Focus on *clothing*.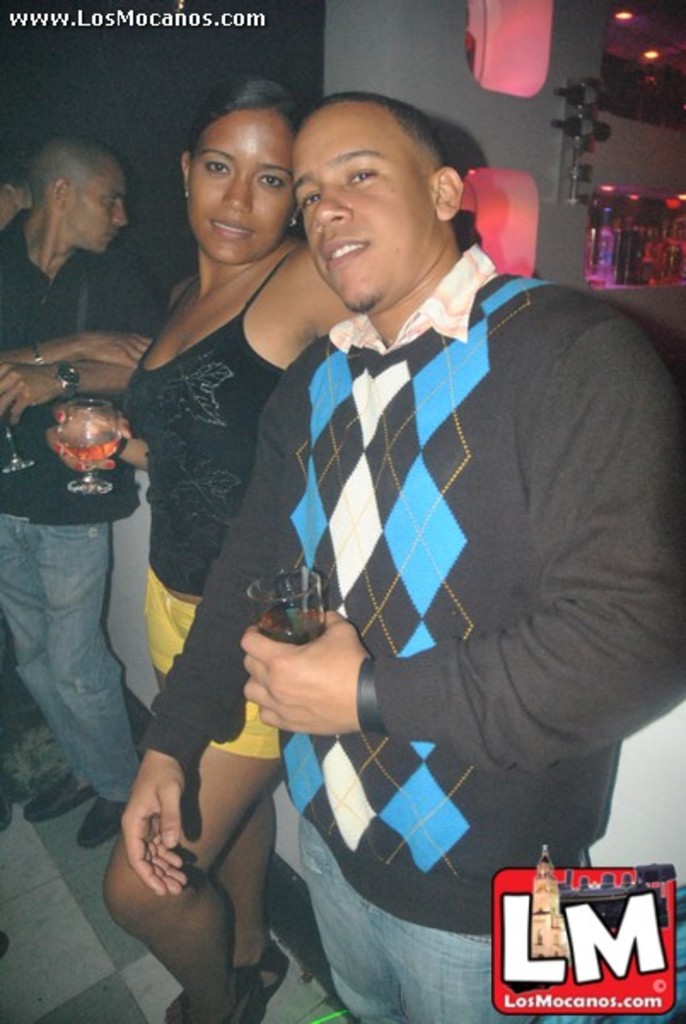
Focused at 210,157,643,986.
